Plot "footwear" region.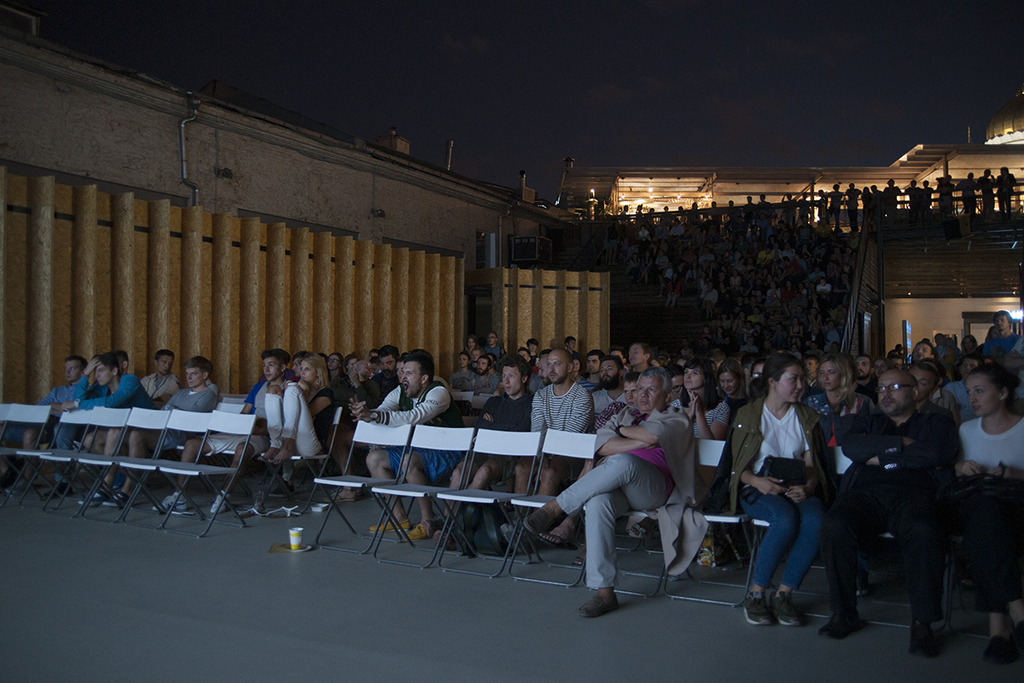
Plotted at left=404, top=520, right=434, bottom=540.
